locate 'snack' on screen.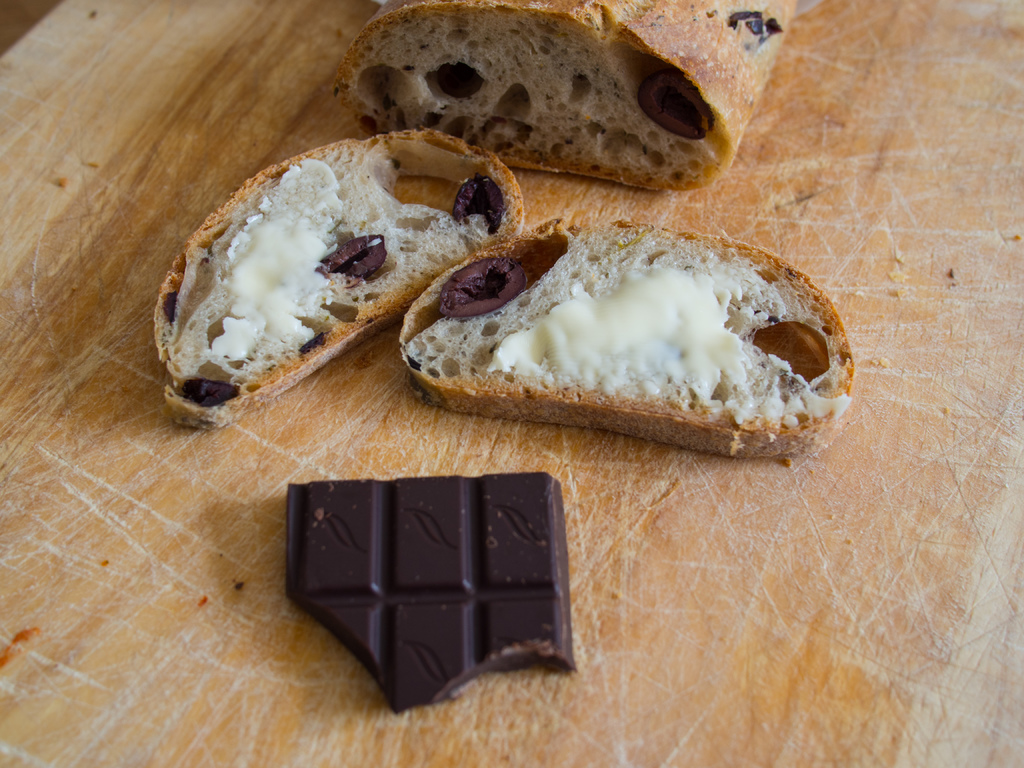
On screen at bbox(340, 0, 805, 198).
